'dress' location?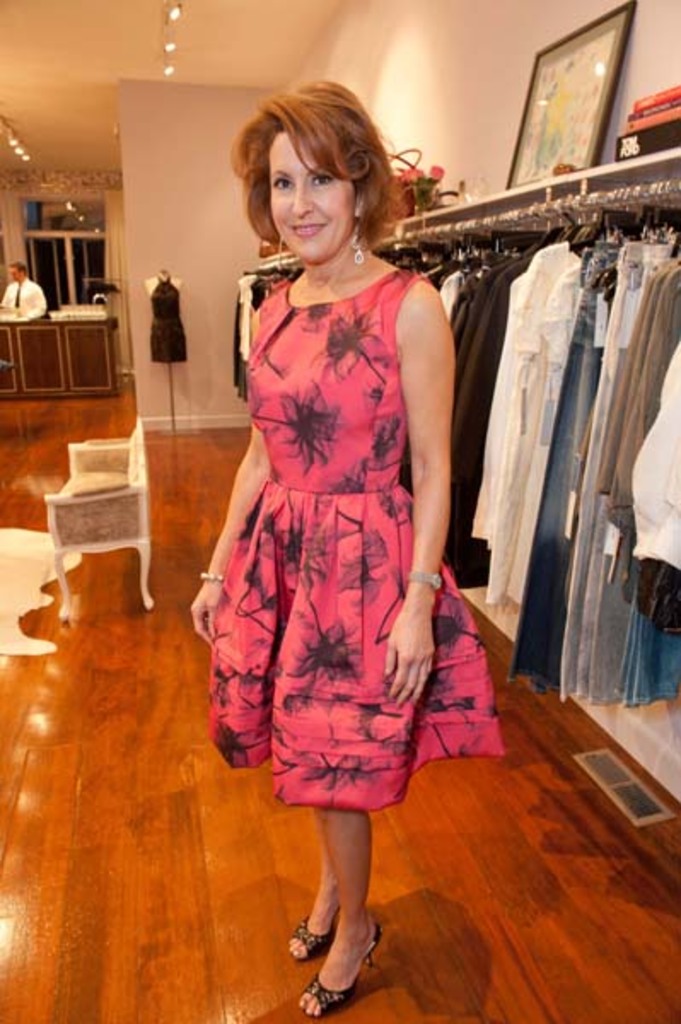
(x1=201, y1=273, x2=509, y2=811)
